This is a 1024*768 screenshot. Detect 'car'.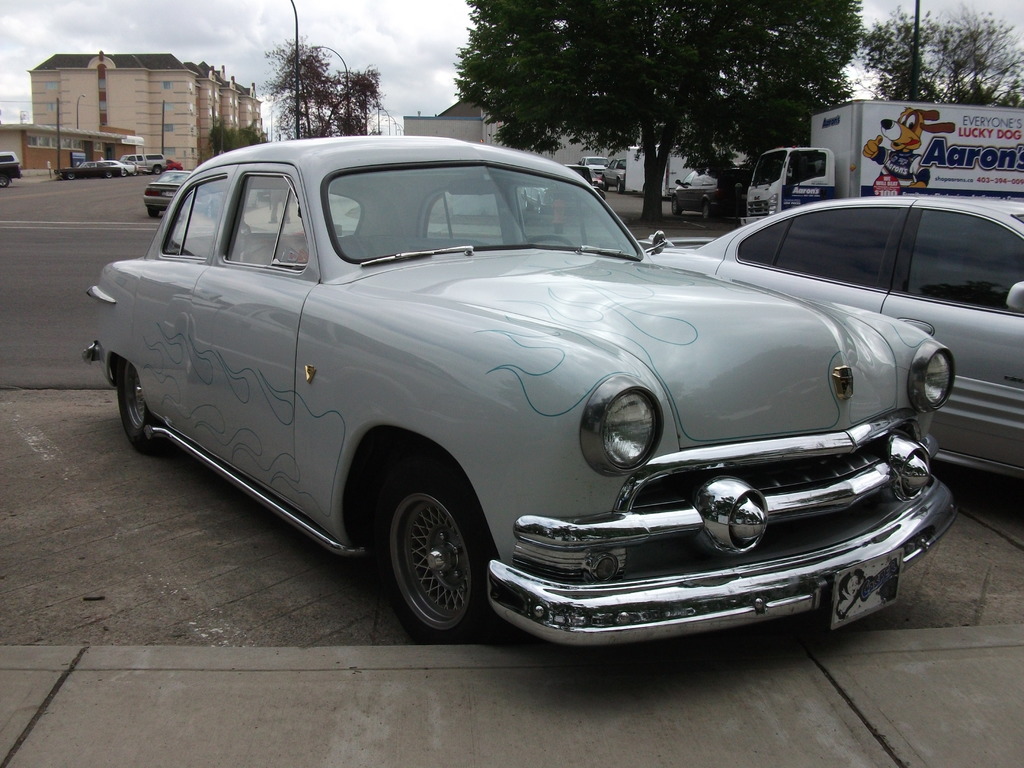
670/161/753/220.
